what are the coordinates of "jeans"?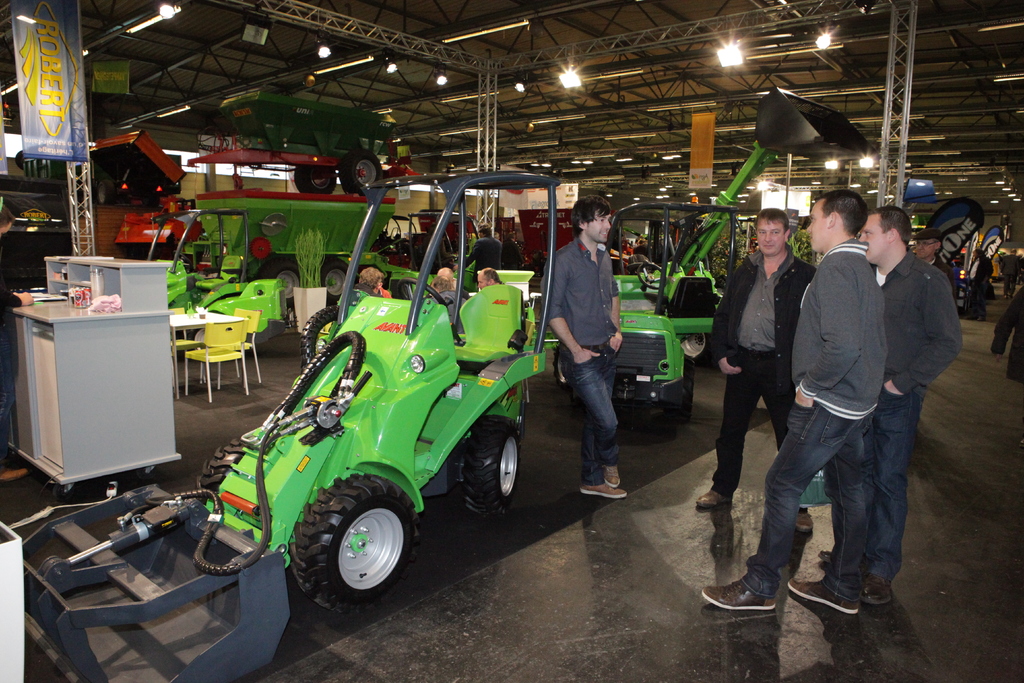
554/347/618/483.
